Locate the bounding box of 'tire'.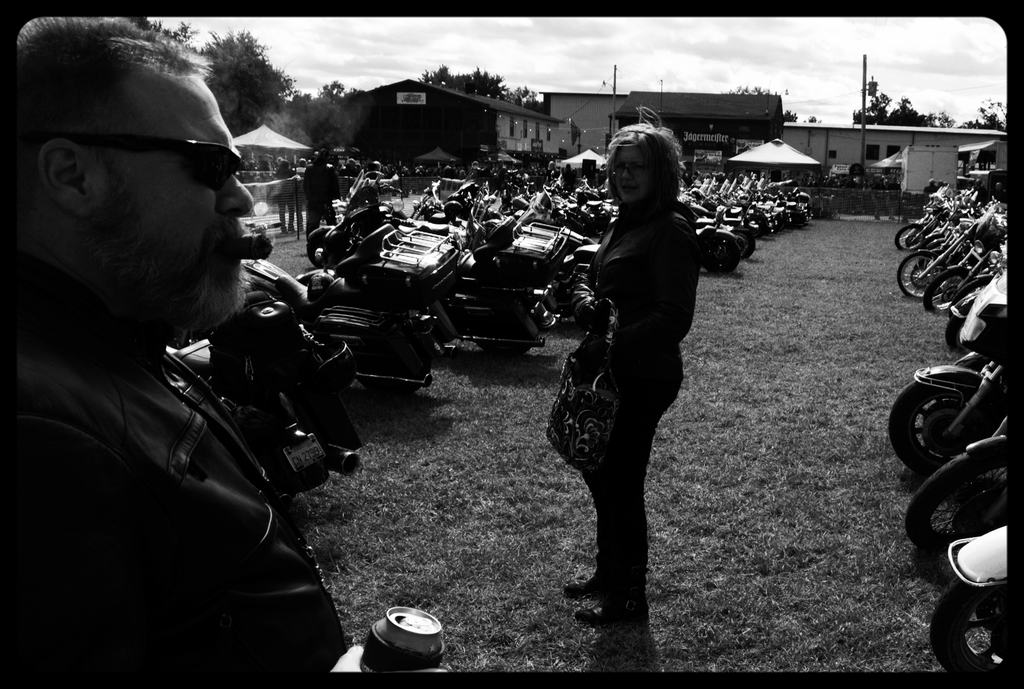
Bounding box: detection(351, 376, 426, 394).
